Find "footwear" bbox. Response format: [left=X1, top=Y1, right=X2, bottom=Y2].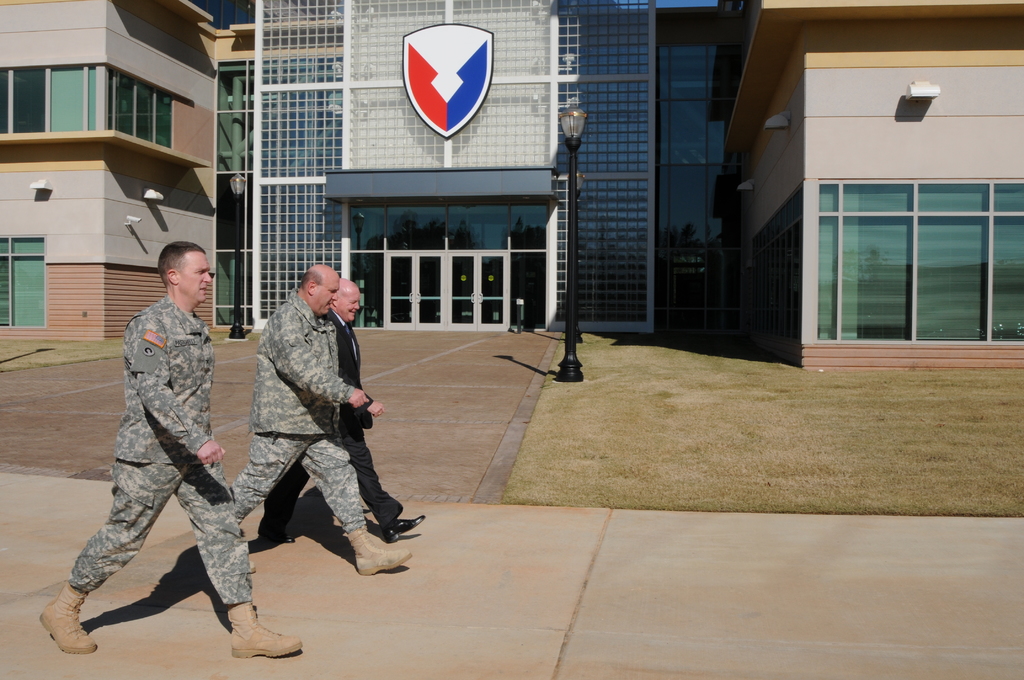
[left=223, top=602, right=304, bottom=663].
